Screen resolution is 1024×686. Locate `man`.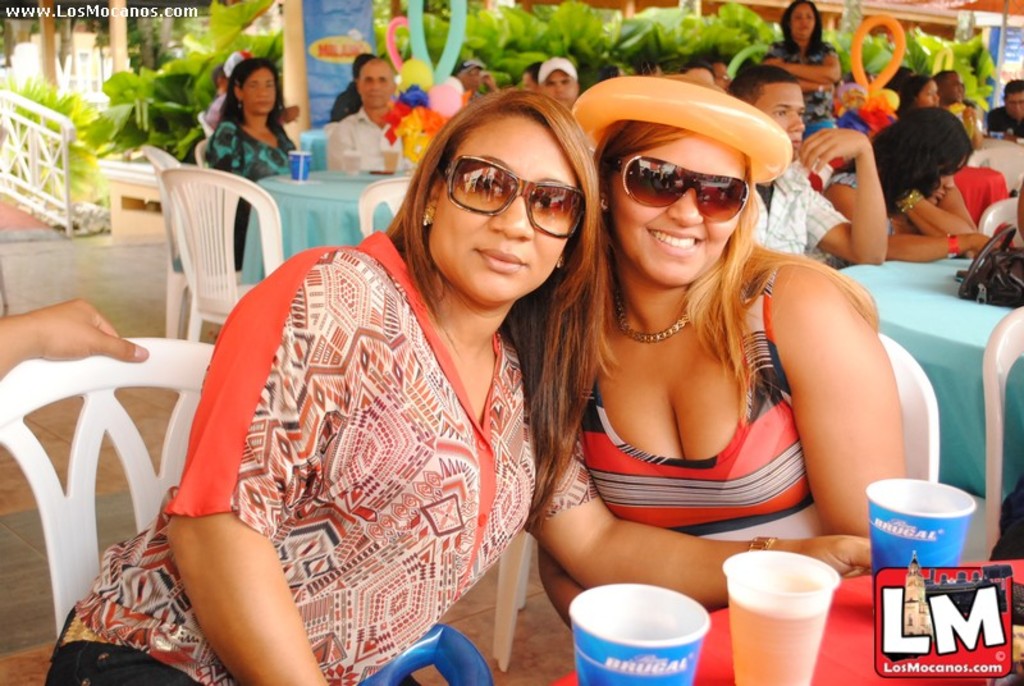
{"left": 451, "top": 59, "right": 503, "bottom": 105}.
